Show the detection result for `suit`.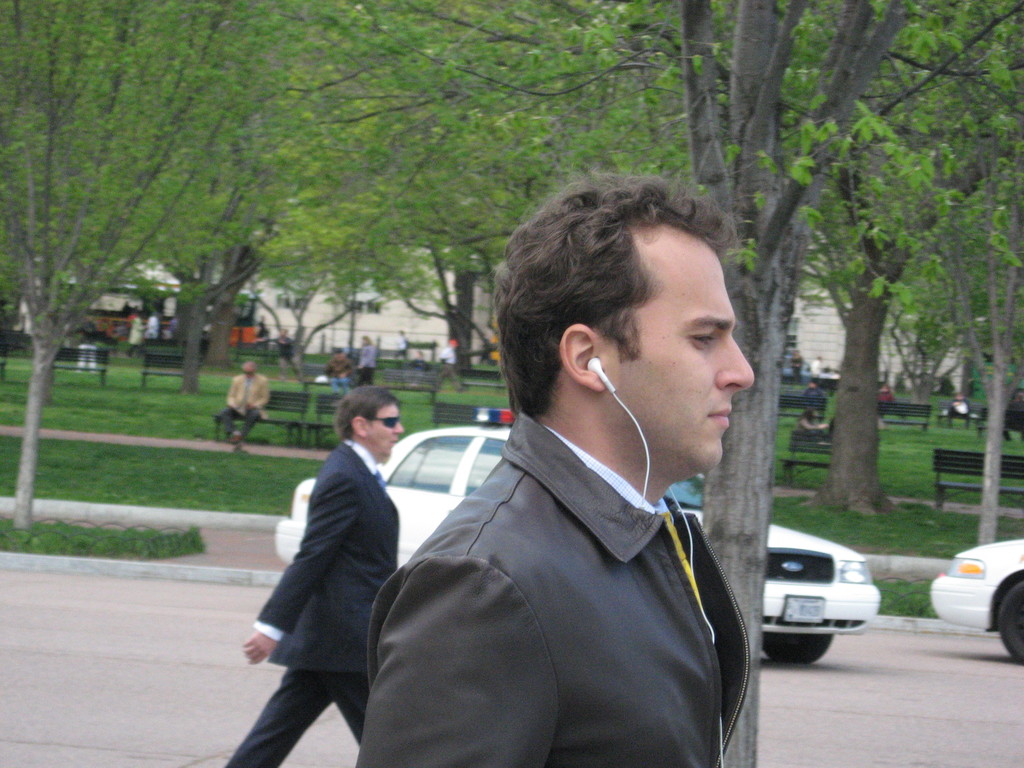
Rect(345, 415, 740, 767).
